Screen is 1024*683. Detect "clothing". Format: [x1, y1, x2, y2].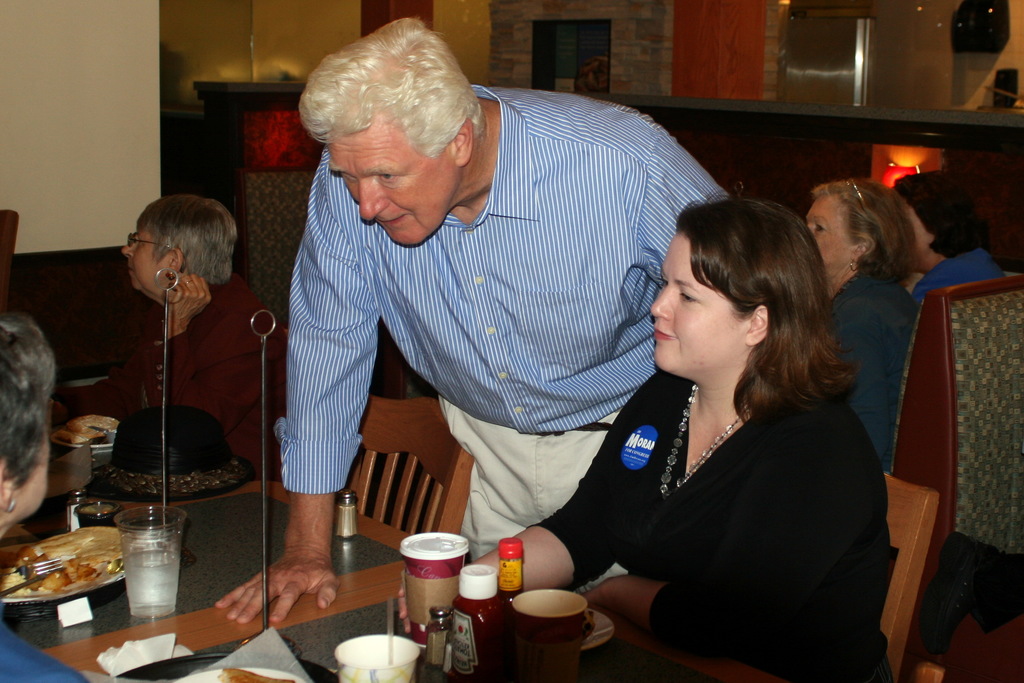
[0, 600, 97, 682].
